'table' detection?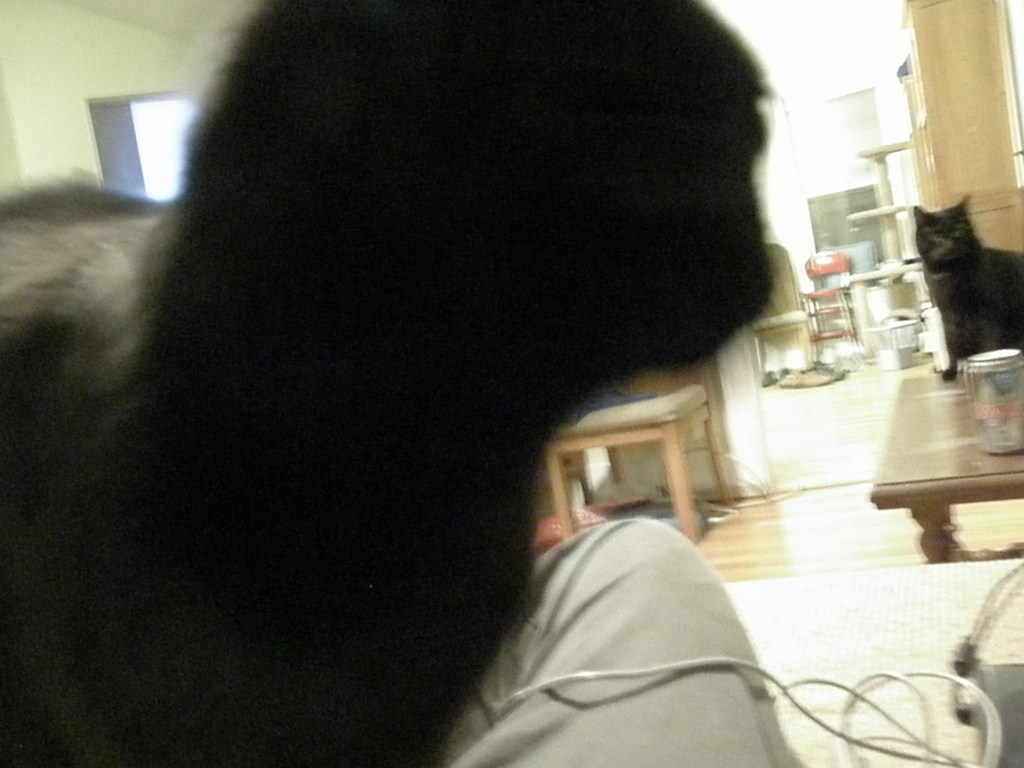
860/360/1016/579
